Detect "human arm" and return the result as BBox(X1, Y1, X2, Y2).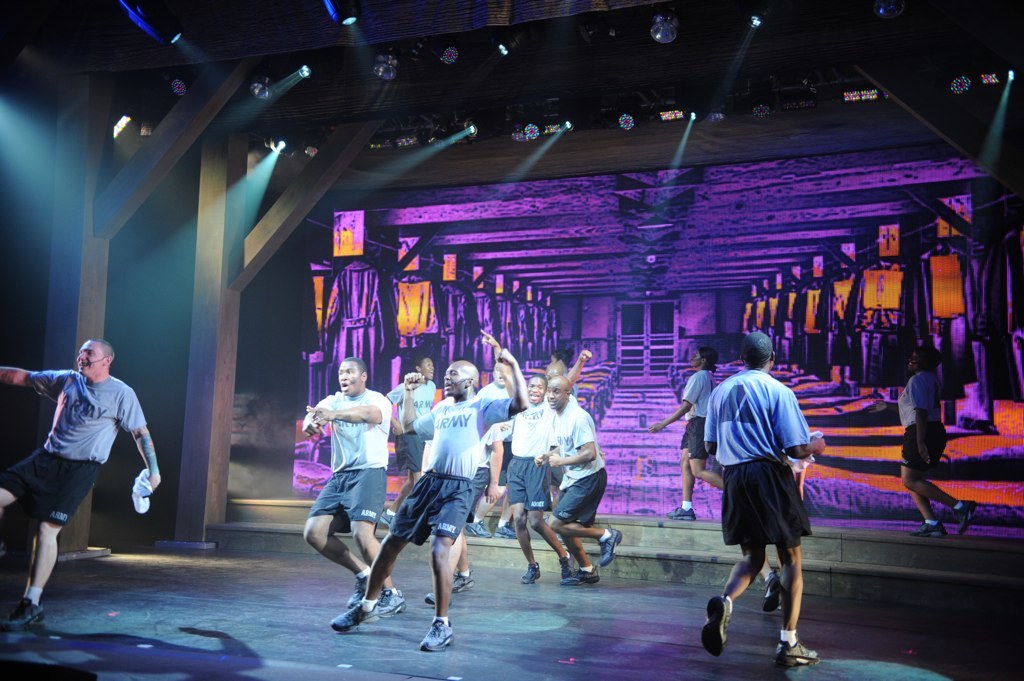
BBox(903, 375, 931, 466).
